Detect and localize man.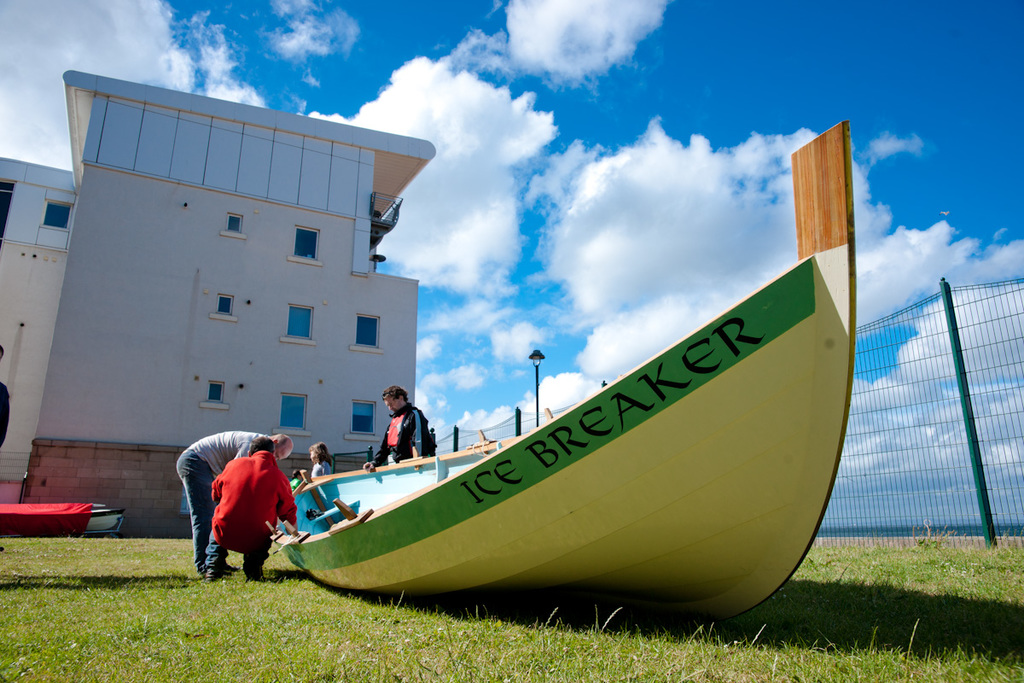
Localized at region(364, 386, 433, 470).
